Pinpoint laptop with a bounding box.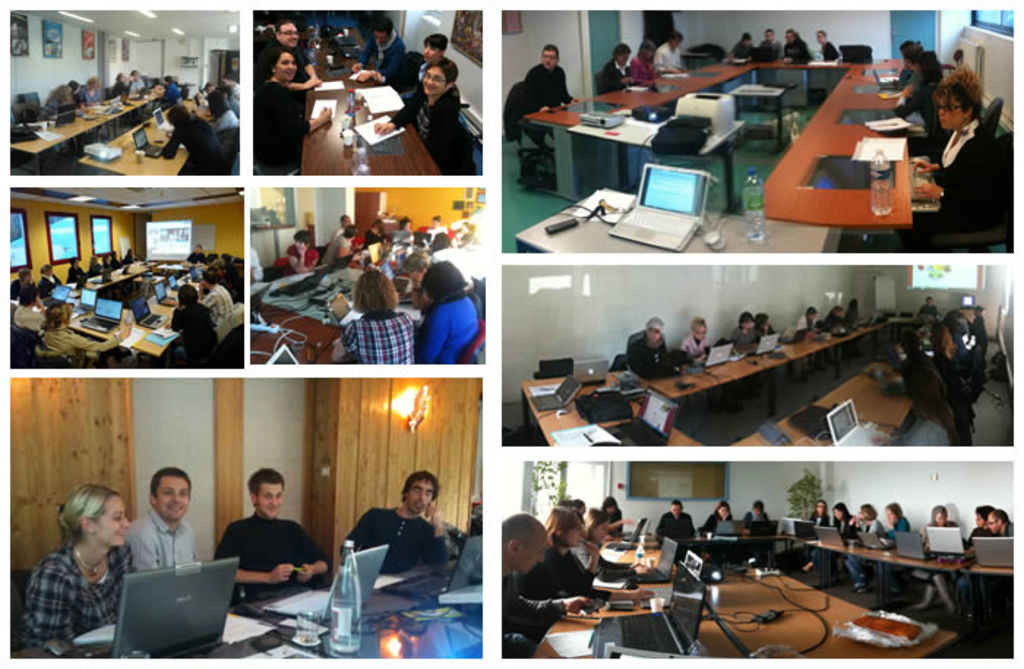
973,537,1014,567.
